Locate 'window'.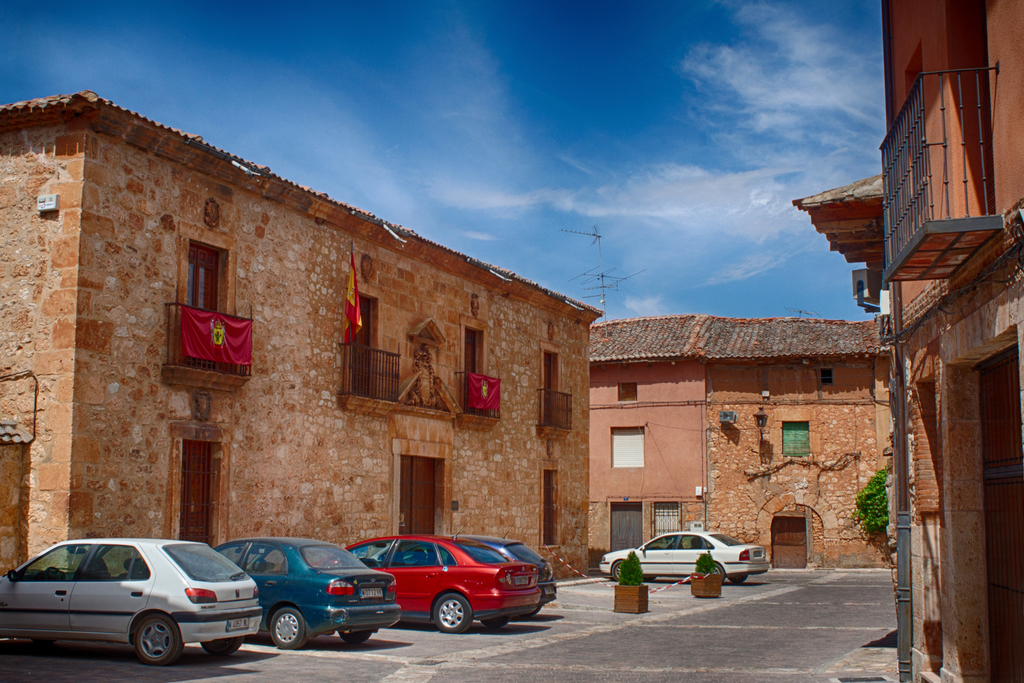
Bounding box: detection(611, 424, 641, 467).
